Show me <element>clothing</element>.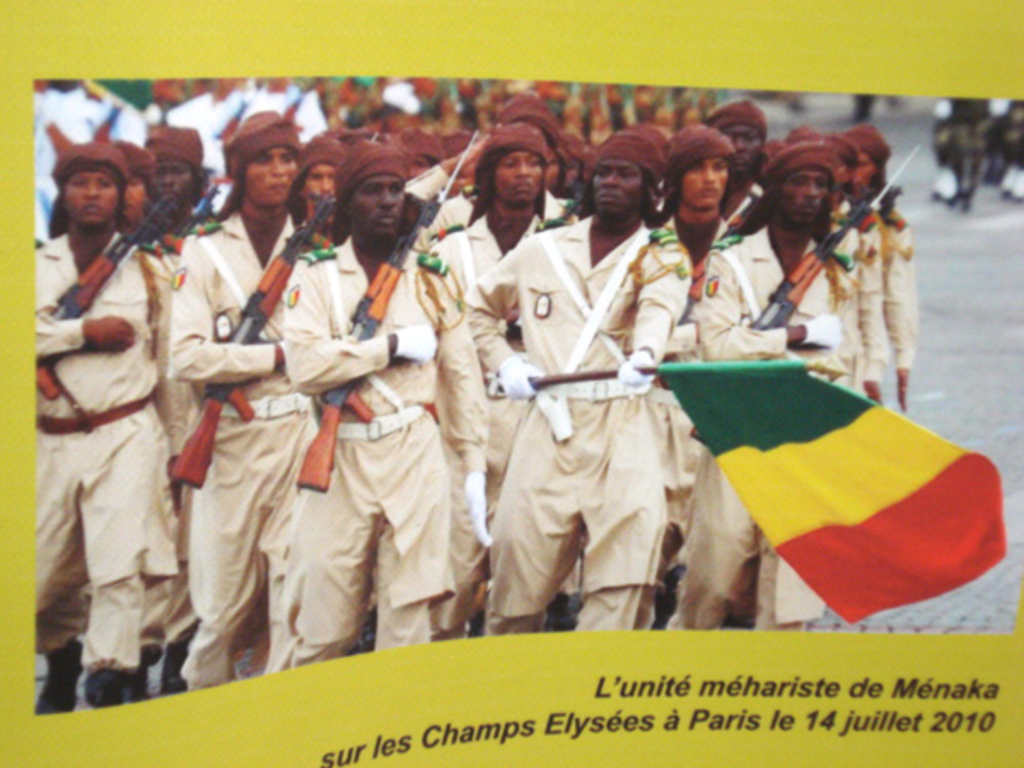
<element>clothing</element> is here: pyautogui.locateOnScreen(29, 225, 174, 664).
